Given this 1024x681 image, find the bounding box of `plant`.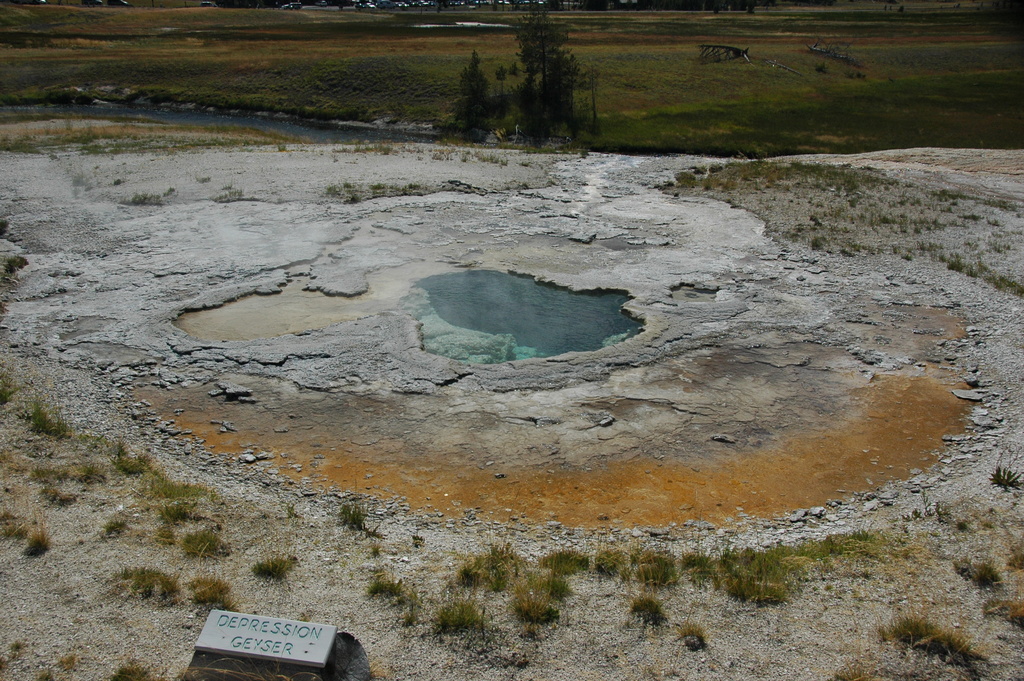
bbox(22, 395, 68, 434).
